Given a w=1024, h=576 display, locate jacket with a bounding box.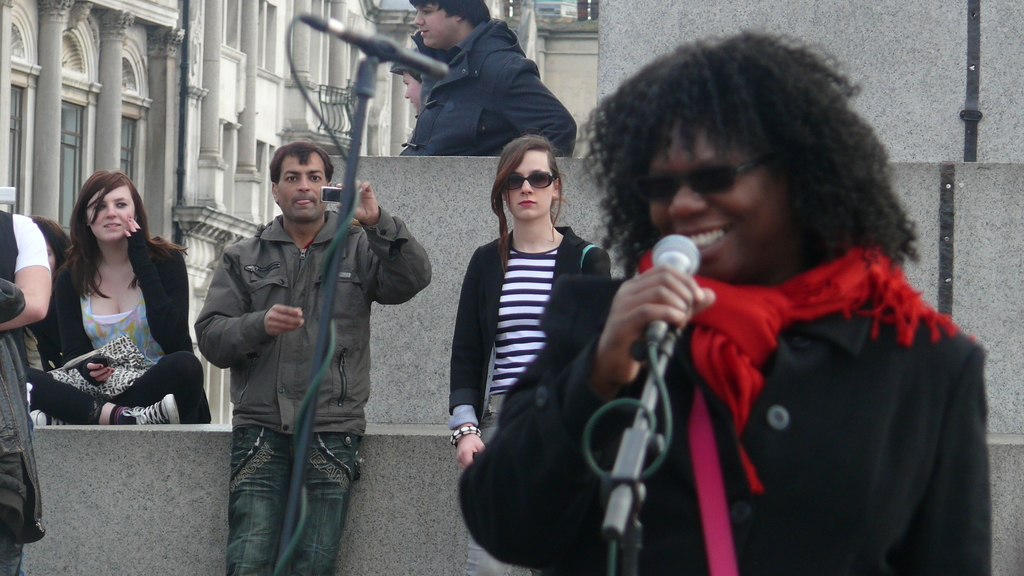
Located: crop(397, 13, 577, 156).
